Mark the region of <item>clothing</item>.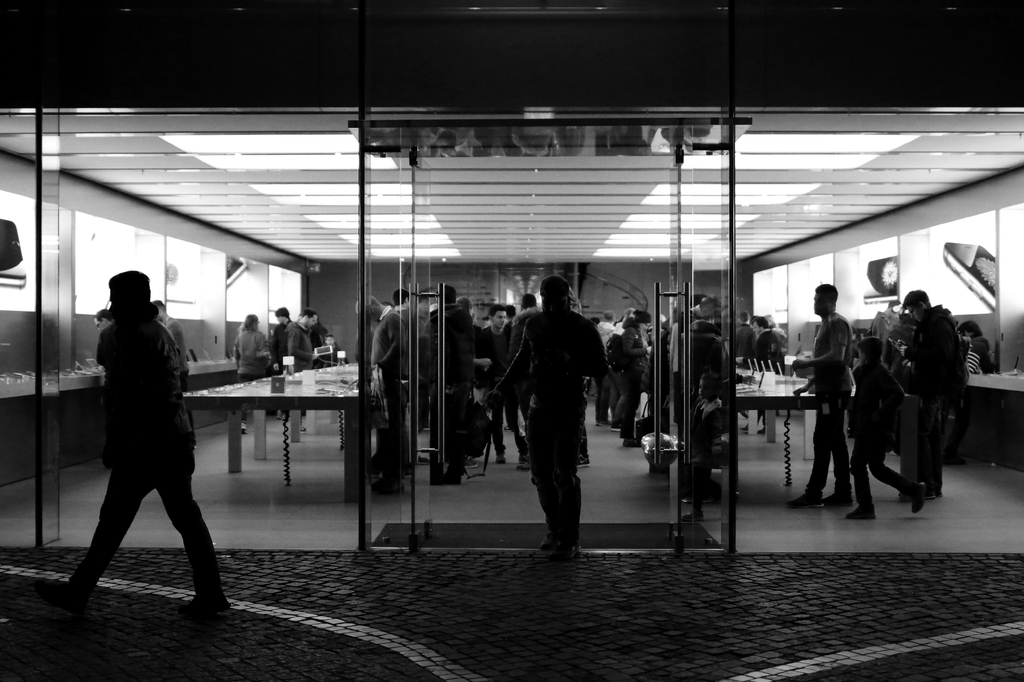
Region: (231, 325, 266, 425).
